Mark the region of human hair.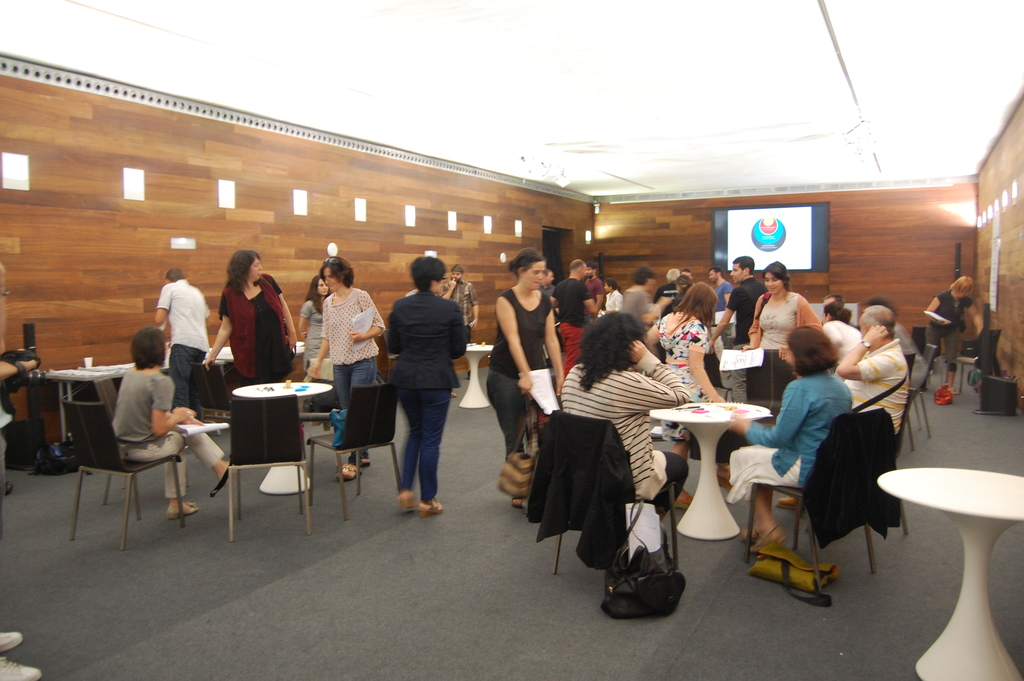
Region: (x1=129, y1=325, x2=168, y2=372).
